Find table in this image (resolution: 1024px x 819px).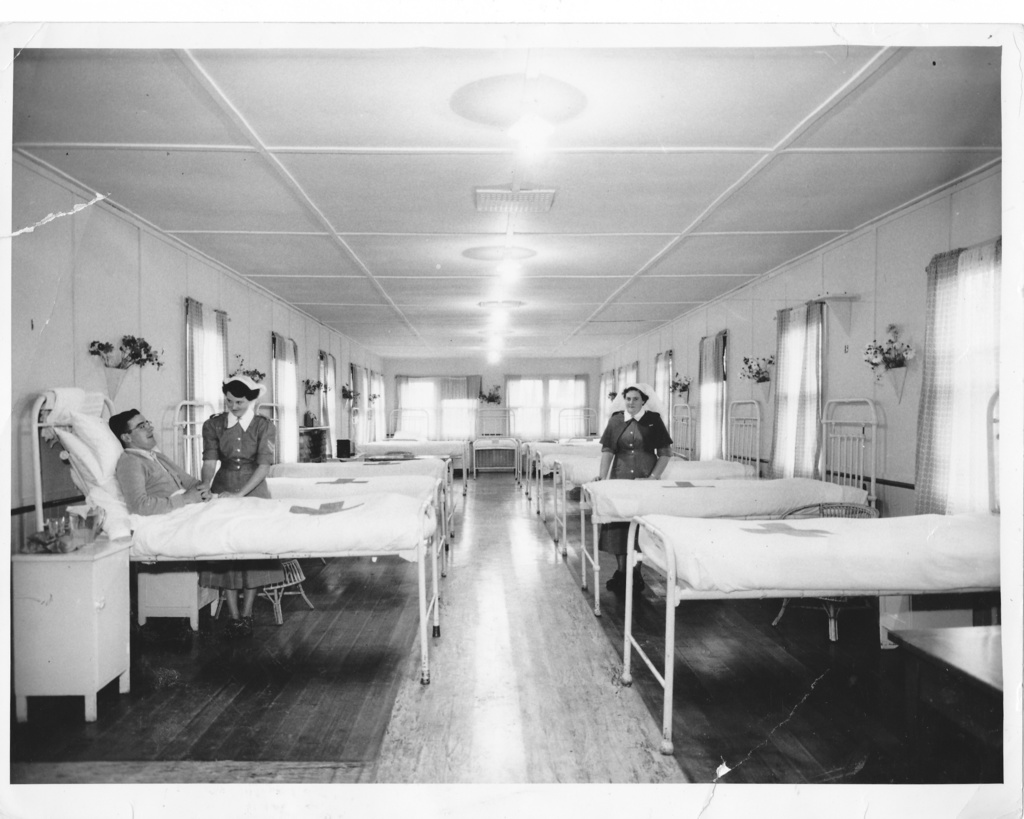
crop(10, 531, 134, 727).
